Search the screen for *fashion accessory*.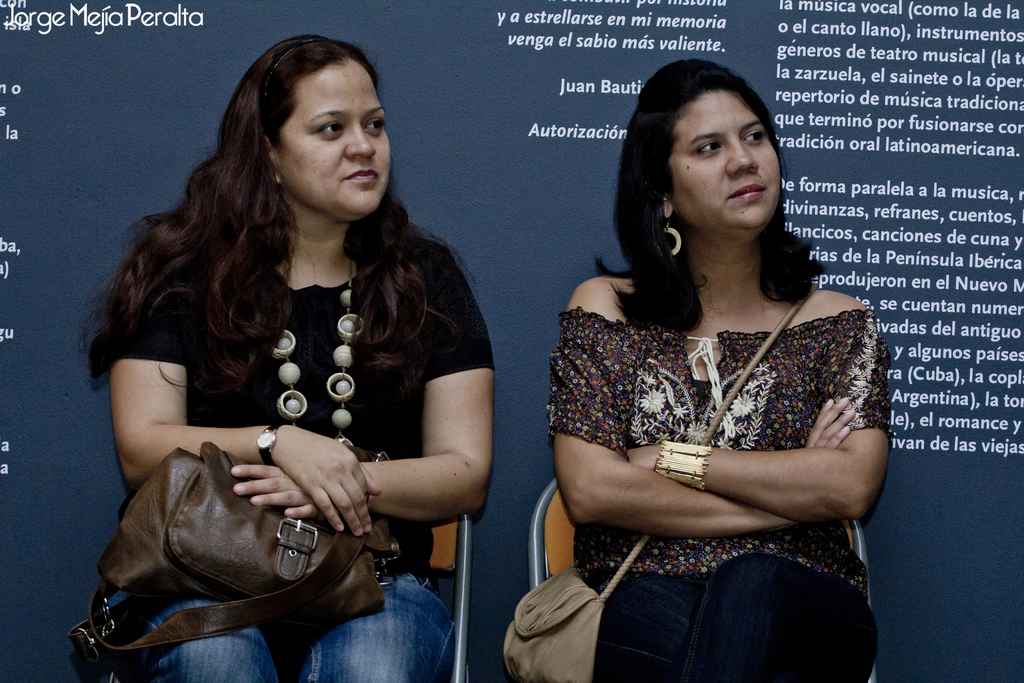
Found at region(256, 31, 324, 106).
